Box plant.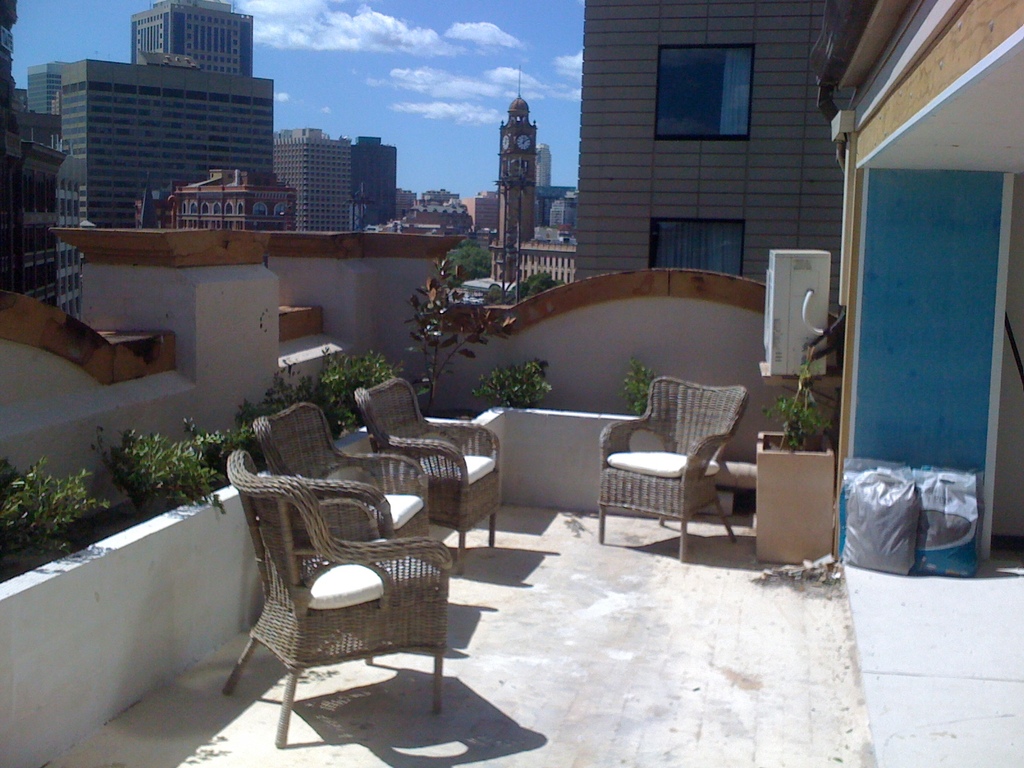
622, 367, 666, 413.
